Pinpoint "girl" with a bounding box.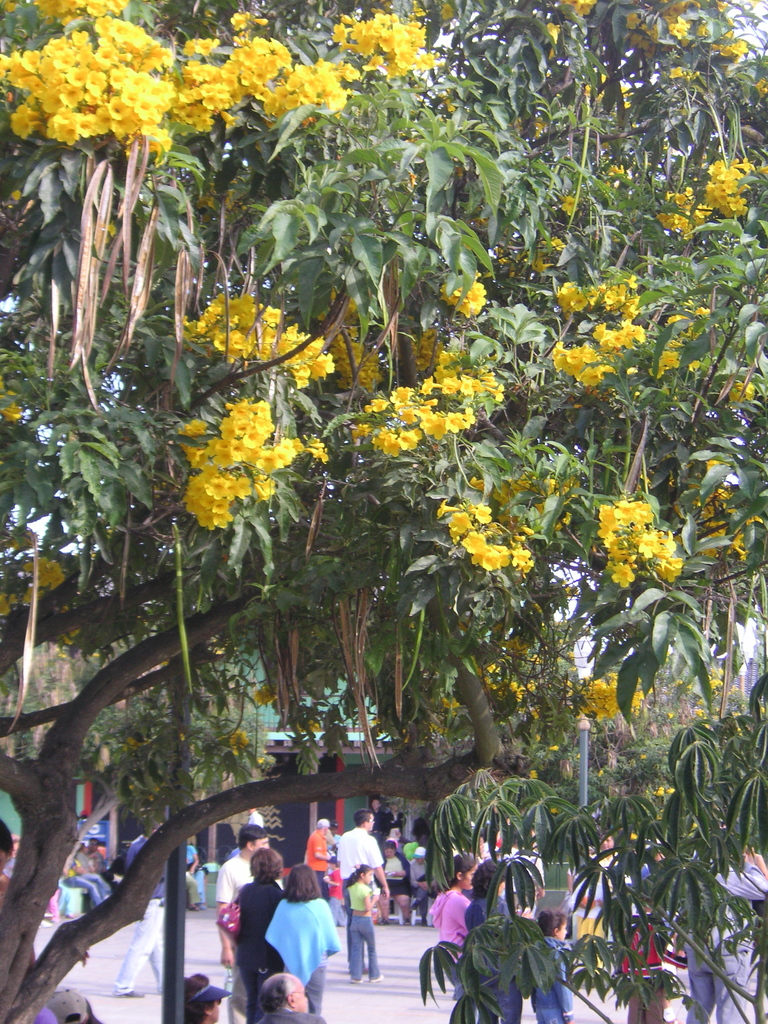
bbox=(350, 867, 381, 975).
